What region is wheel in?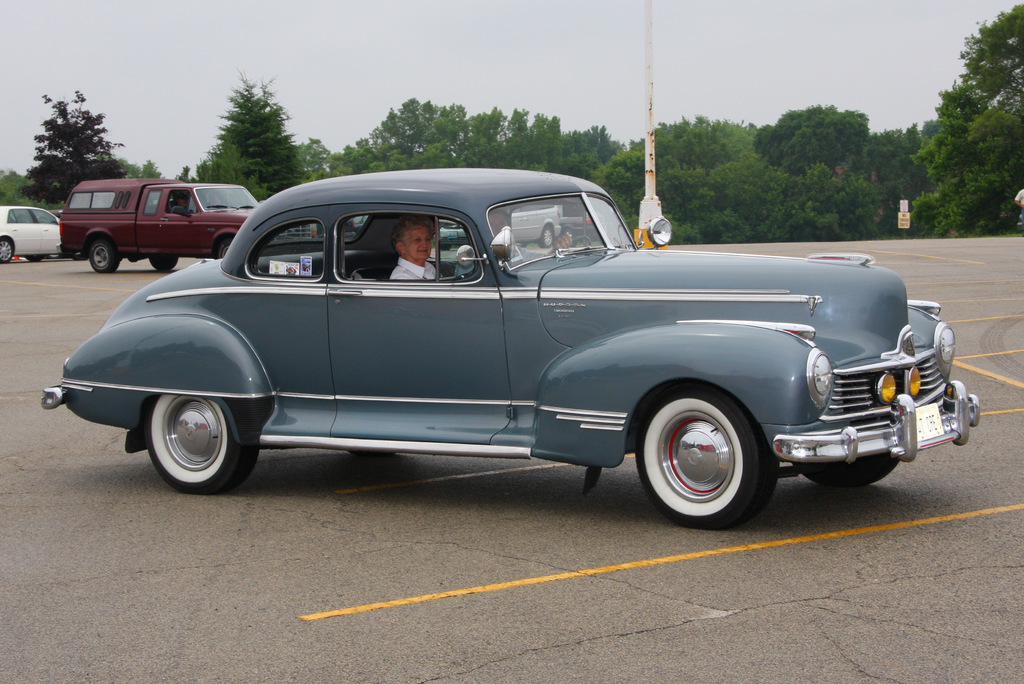
bbox(31, 257, 44, 266).
